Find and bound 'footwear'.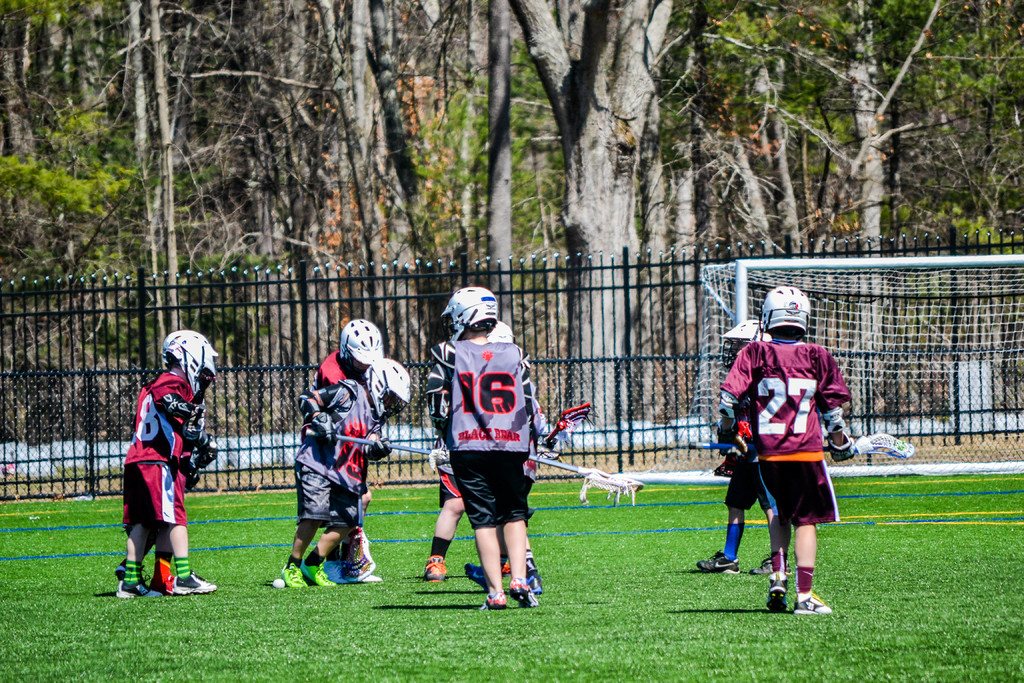
Bound: 293/551/339/585.
